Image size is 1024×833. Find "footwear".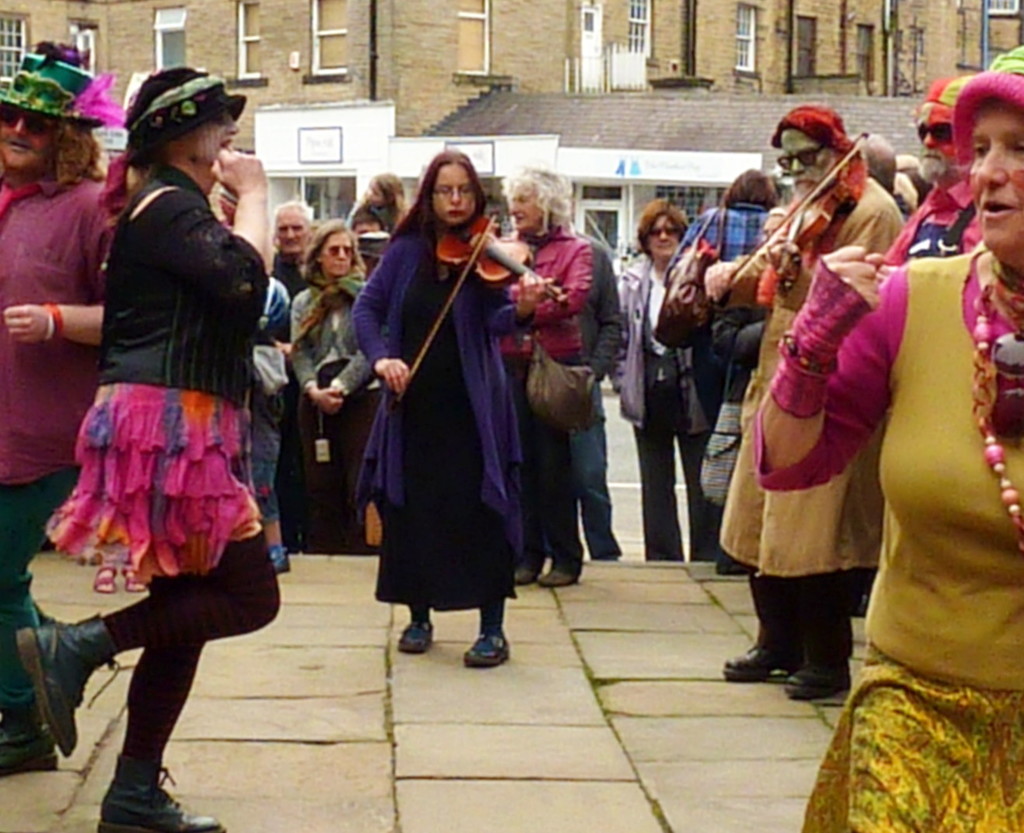
crop(397, 621, 436, 654).
